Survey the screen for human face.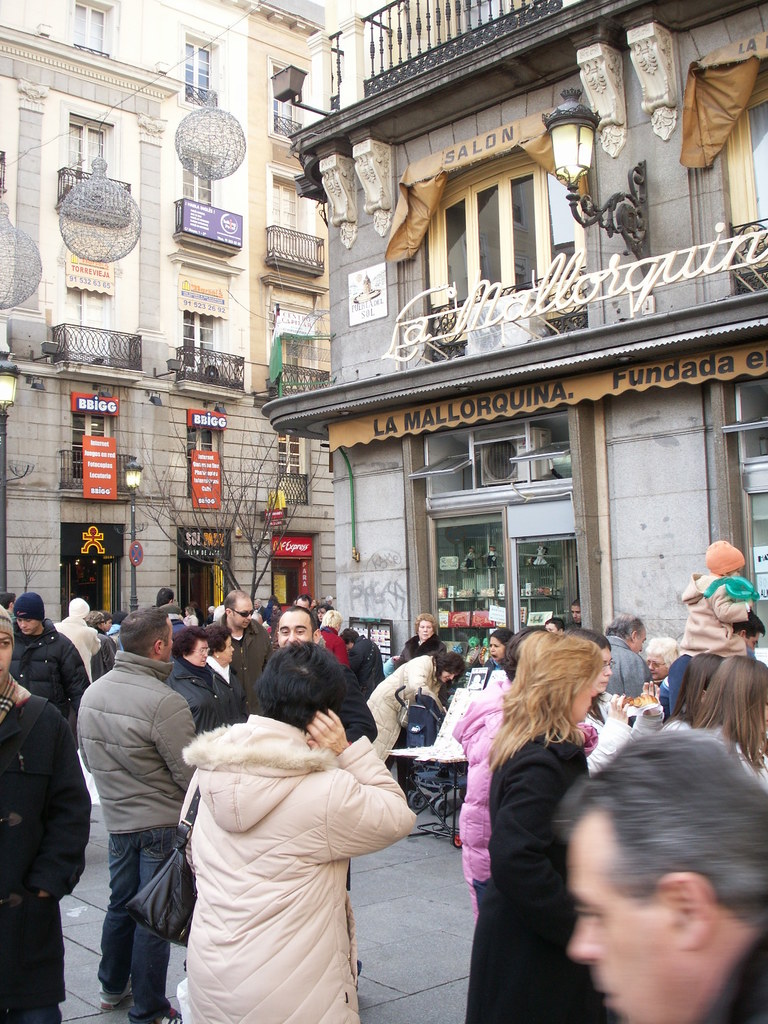
Survey found: crop(220, 631, 237, 668).
